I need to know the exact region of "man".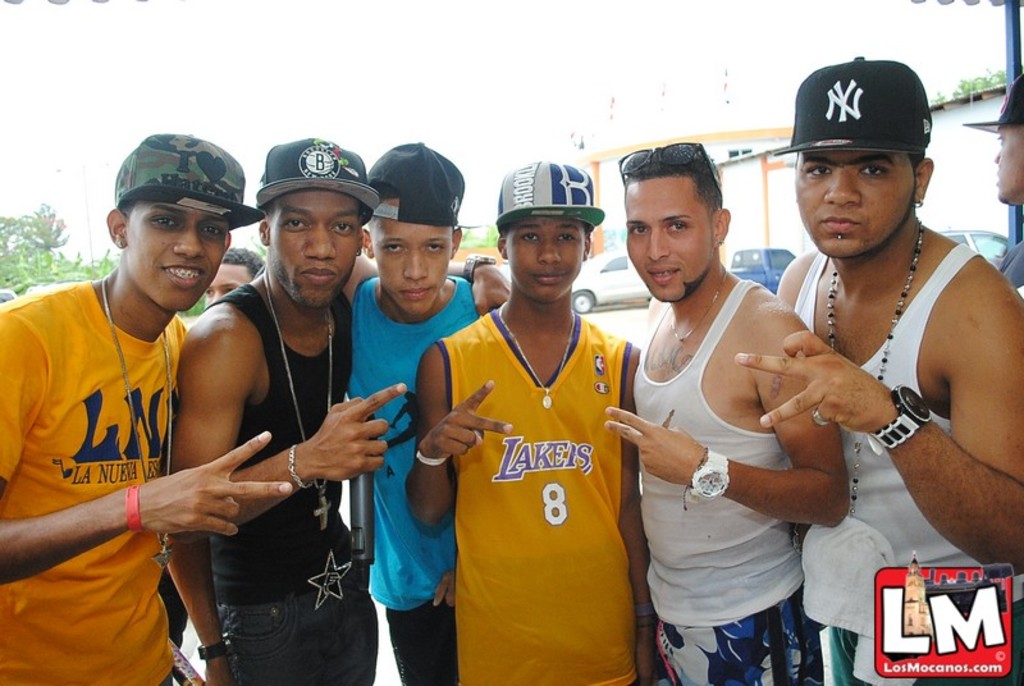
Region: 602 142 845 685.
